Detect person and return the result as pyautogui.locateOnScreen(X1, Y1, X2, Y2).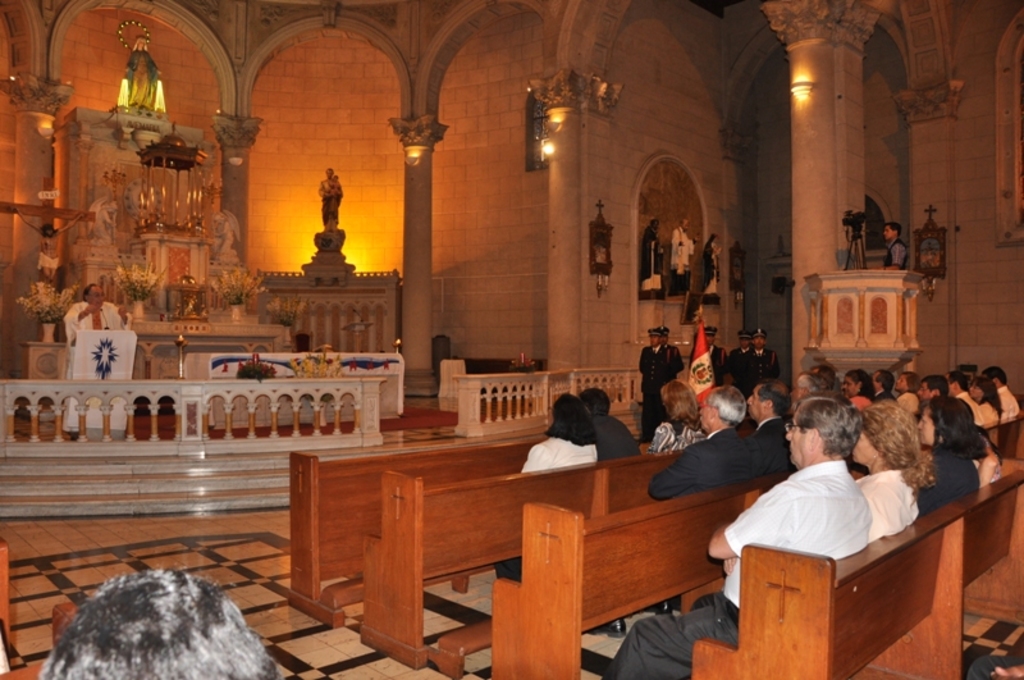
pyautogui.locateOnScreen(652, 378, 712, 452).
